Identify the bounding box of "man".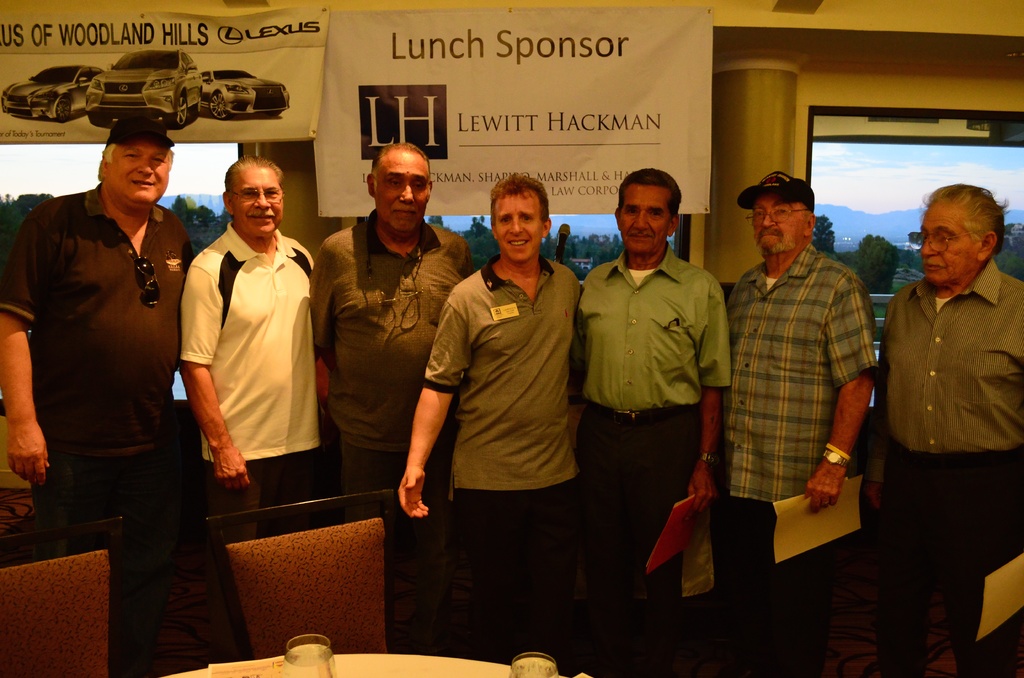
[721,171,880,677].
